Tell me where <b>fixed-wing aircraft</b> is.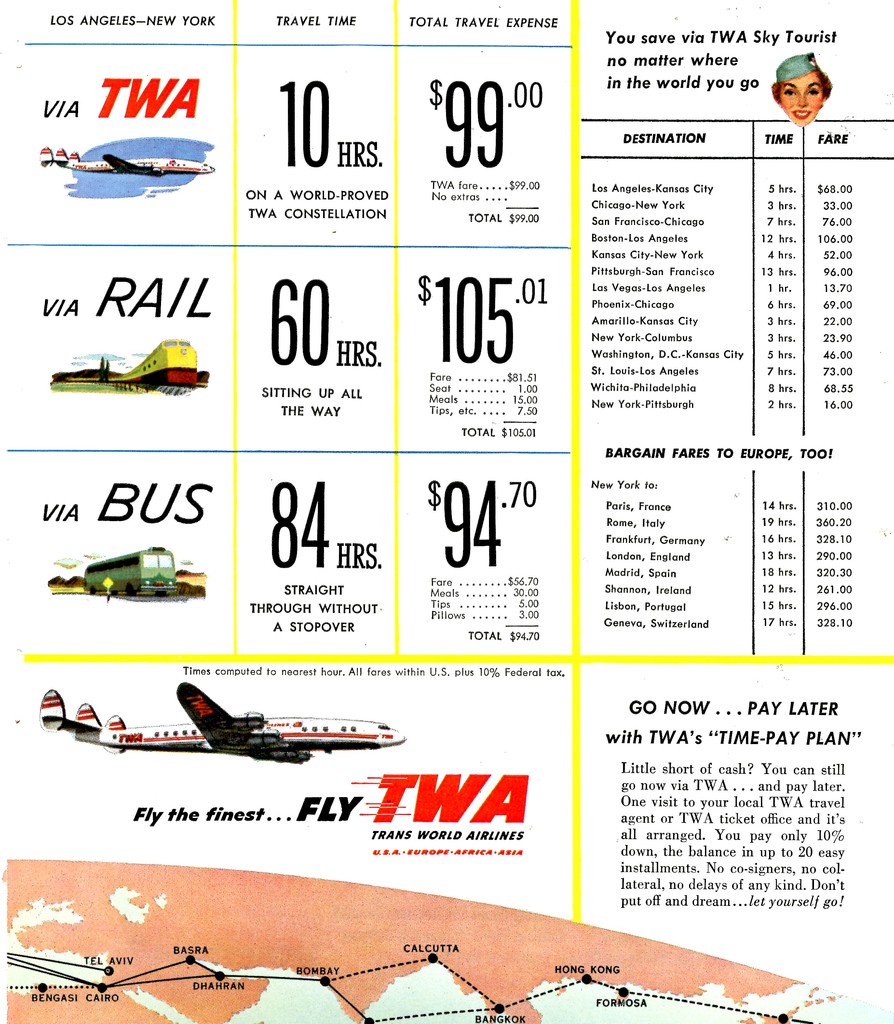
<b>fixed-wing aircraft</b> is at bbox(30, 681, 410, 764).
